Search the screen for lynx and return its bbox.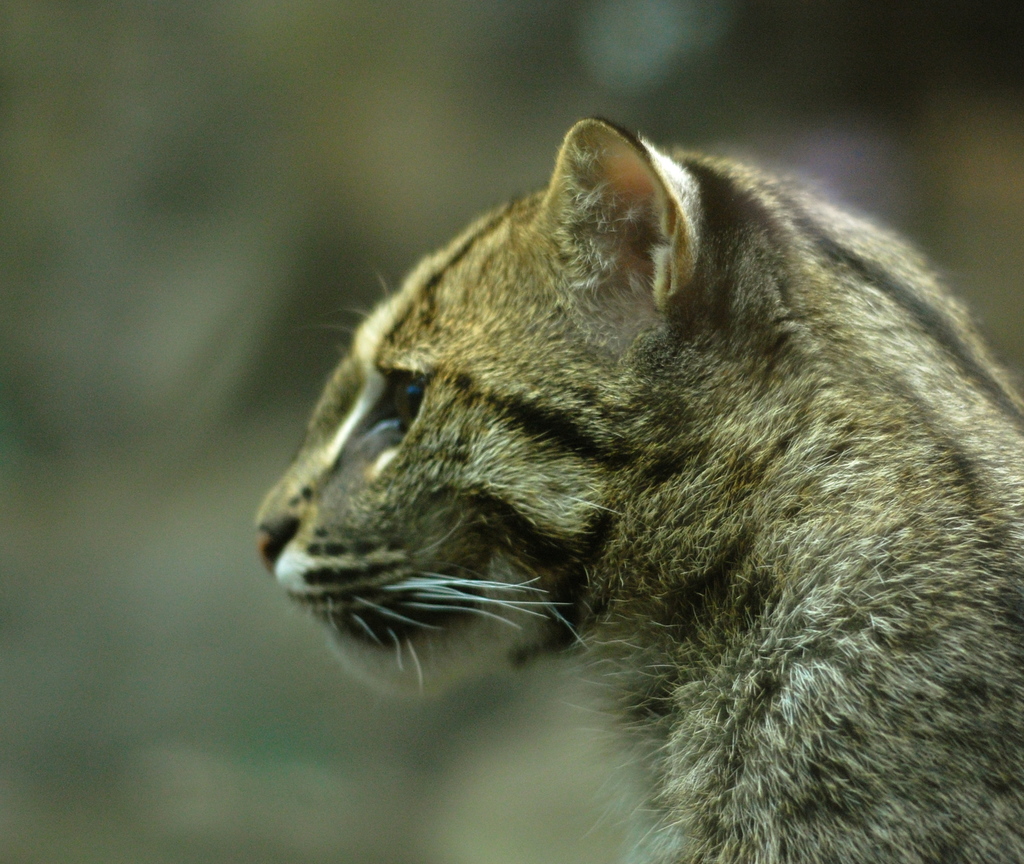
Found: l=239, t=94, r=1023, b=863.
